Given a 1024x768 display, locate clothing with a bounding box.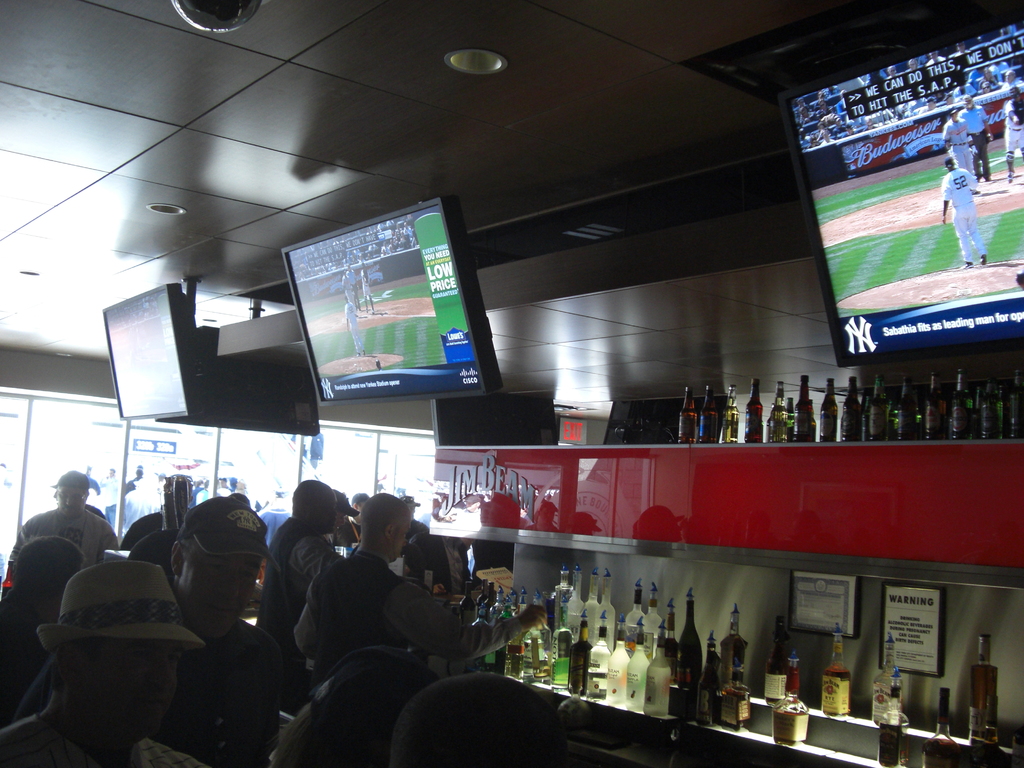
Located: 945/122/977/180.
